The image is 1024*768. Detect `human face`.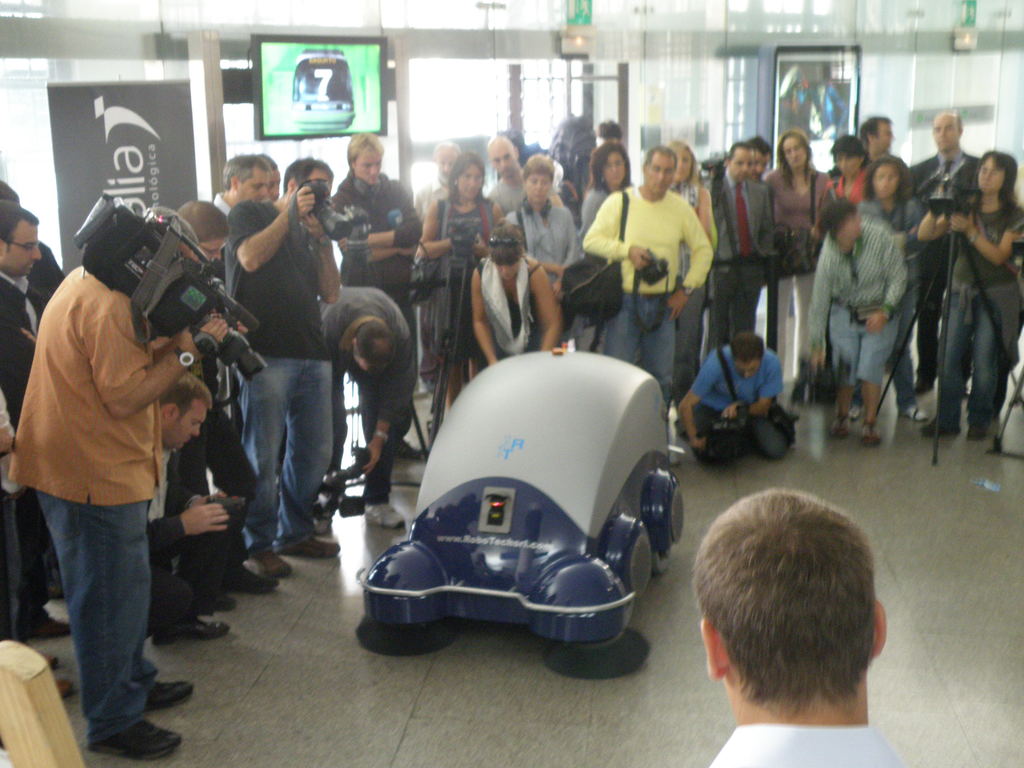
Detection: <bbox>756, 154, 767, 178</bbox>.
